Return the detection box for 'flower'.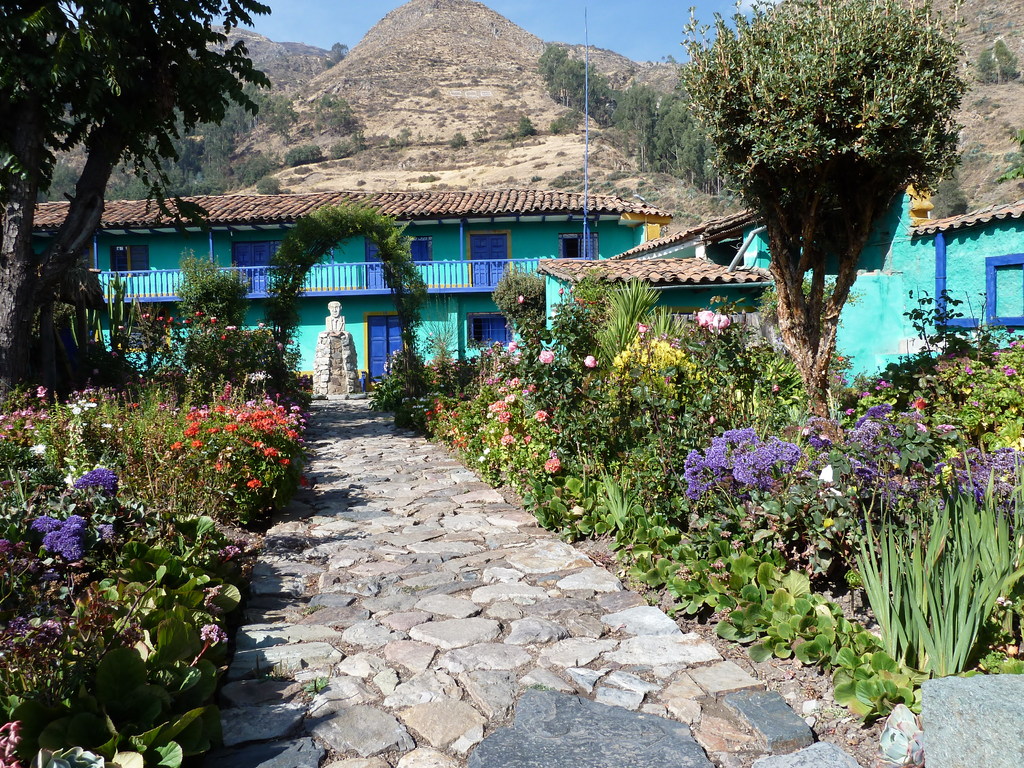
x1=639 y1=321 x2=648 y2=332.
